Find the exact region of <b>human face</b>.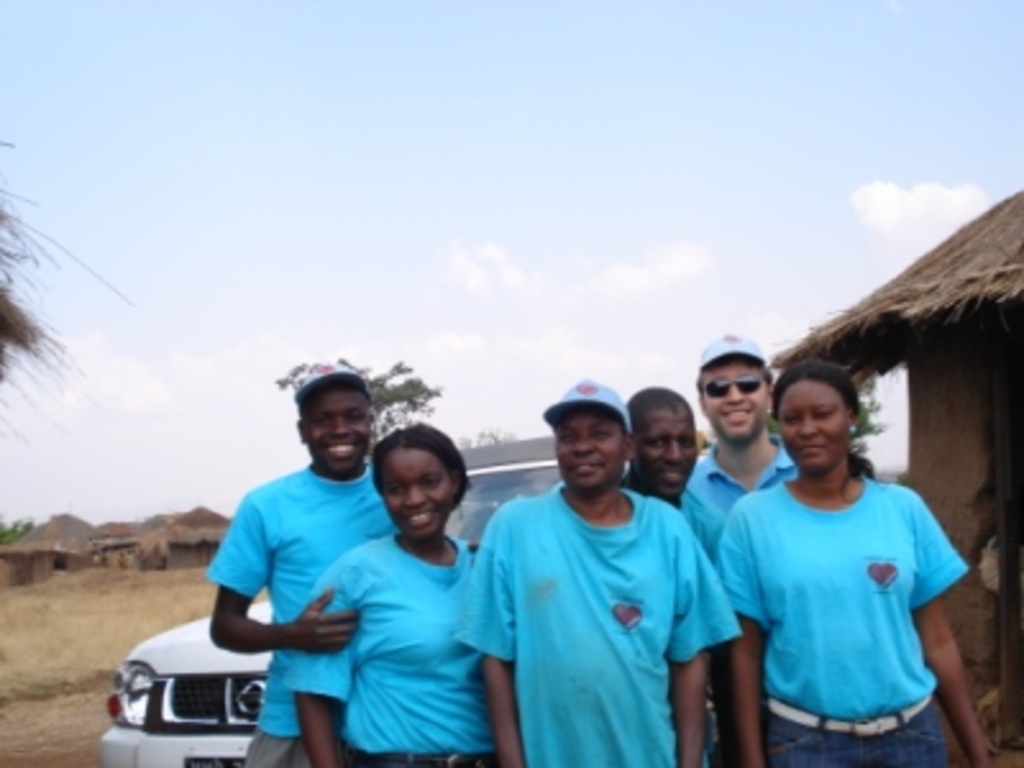
Exact region: x1=556 y1=404 x2=627 y2=489.
